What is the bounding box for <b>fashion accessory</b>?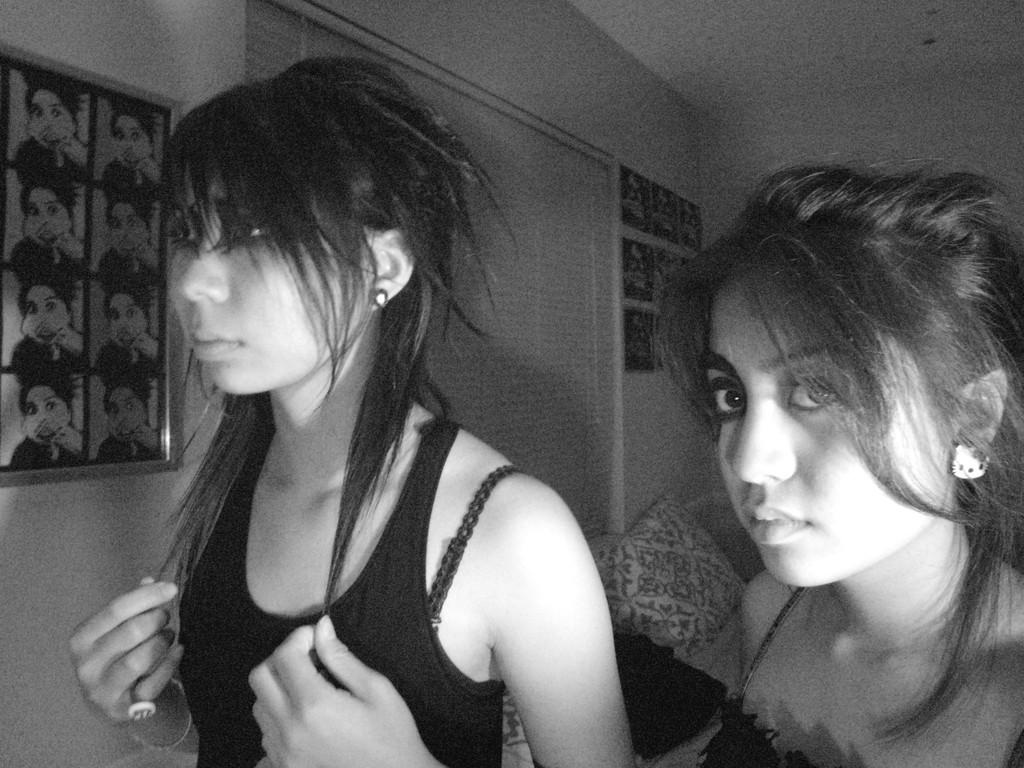
(left=134, top=680, right=192, bottom=753).
